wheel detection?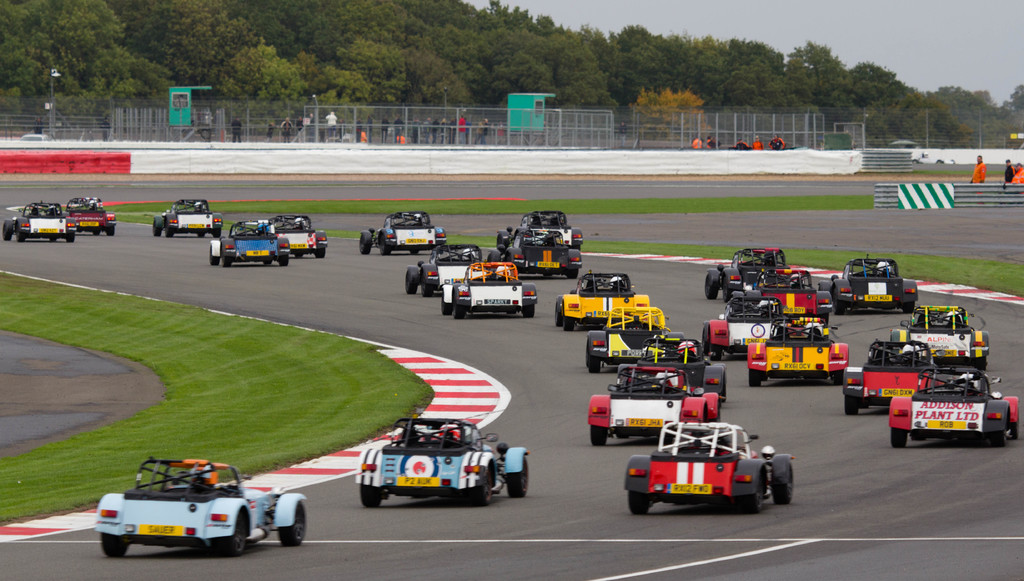
[left=210, top=247, right=219, bottom=264]
